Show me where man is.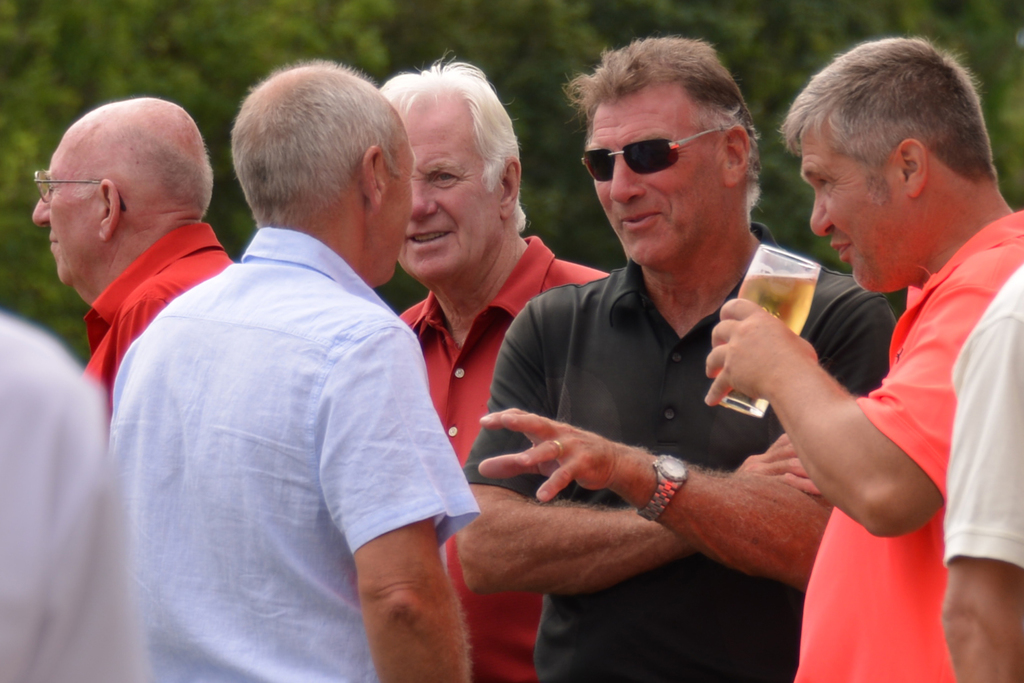
man is at bbox(452, 29, 902, 682).
